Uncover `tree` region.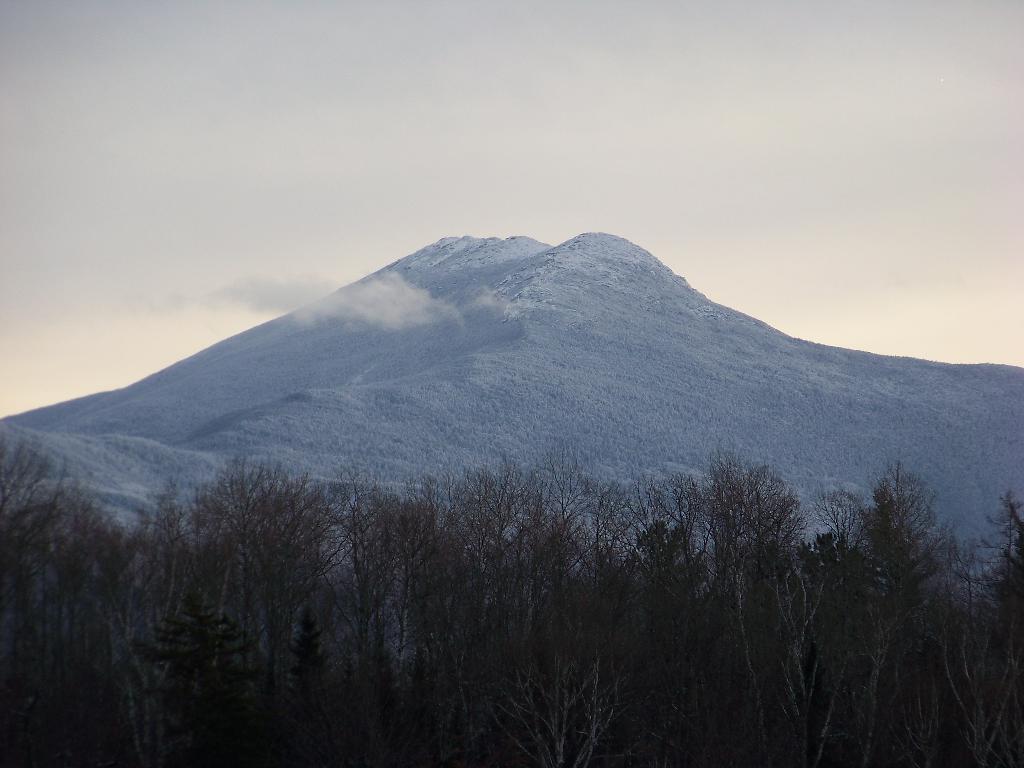
Uncovered: (left=841, top=444, right=968, bottom=633).
